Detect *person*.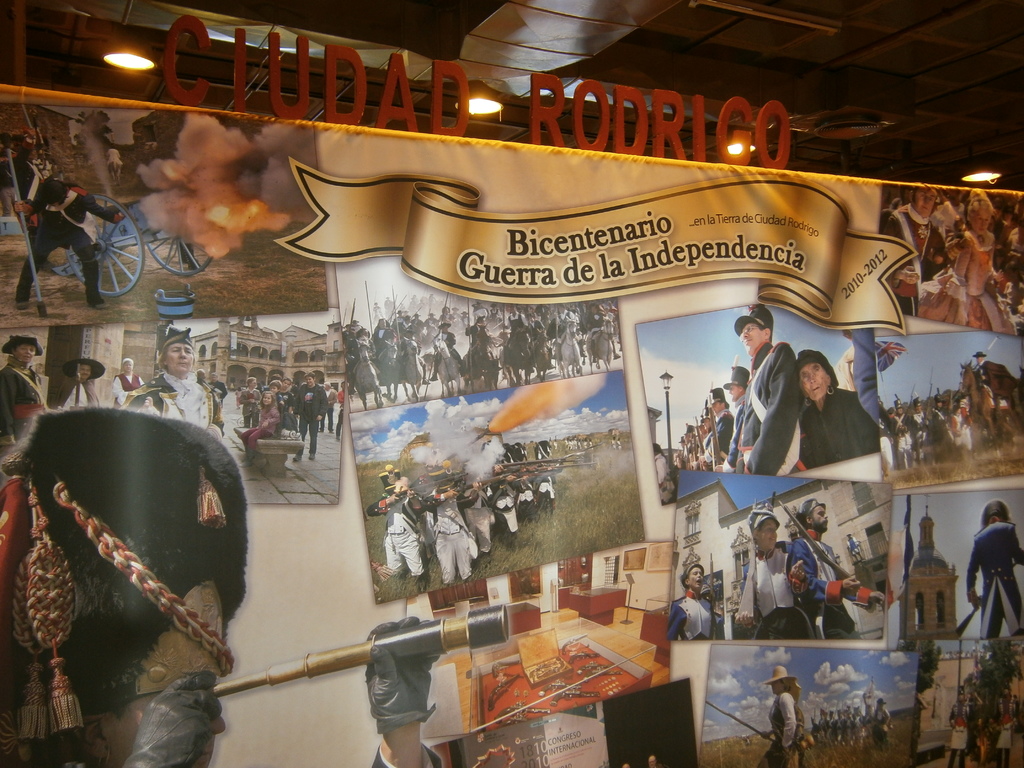
Detected at box(106, 146, 131, 179).
